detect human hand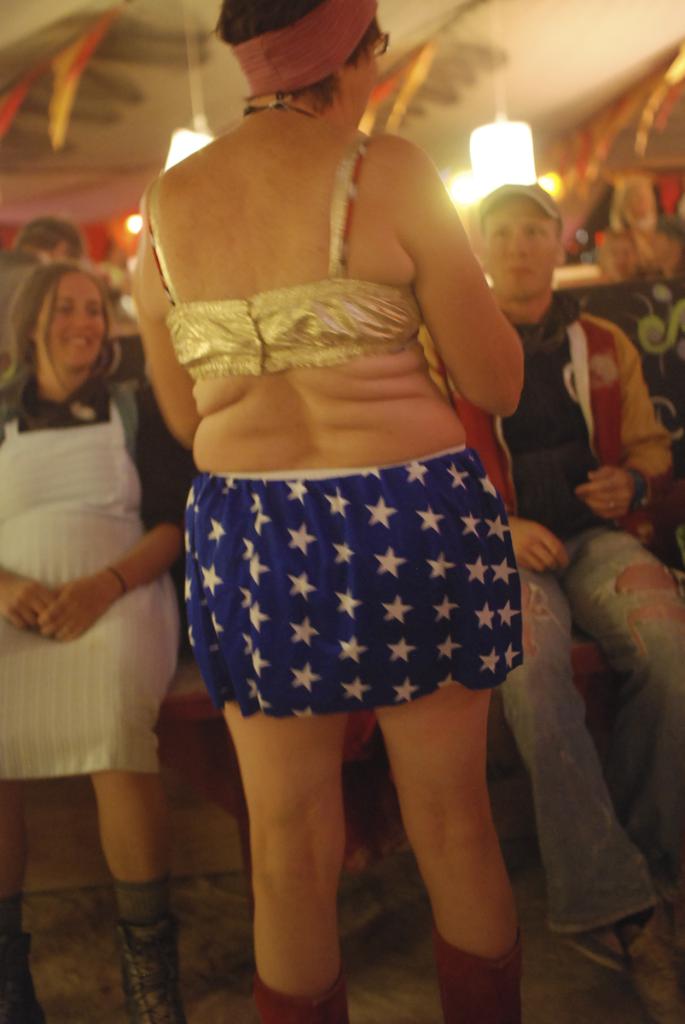
crop(33, 577, 107, 639)
